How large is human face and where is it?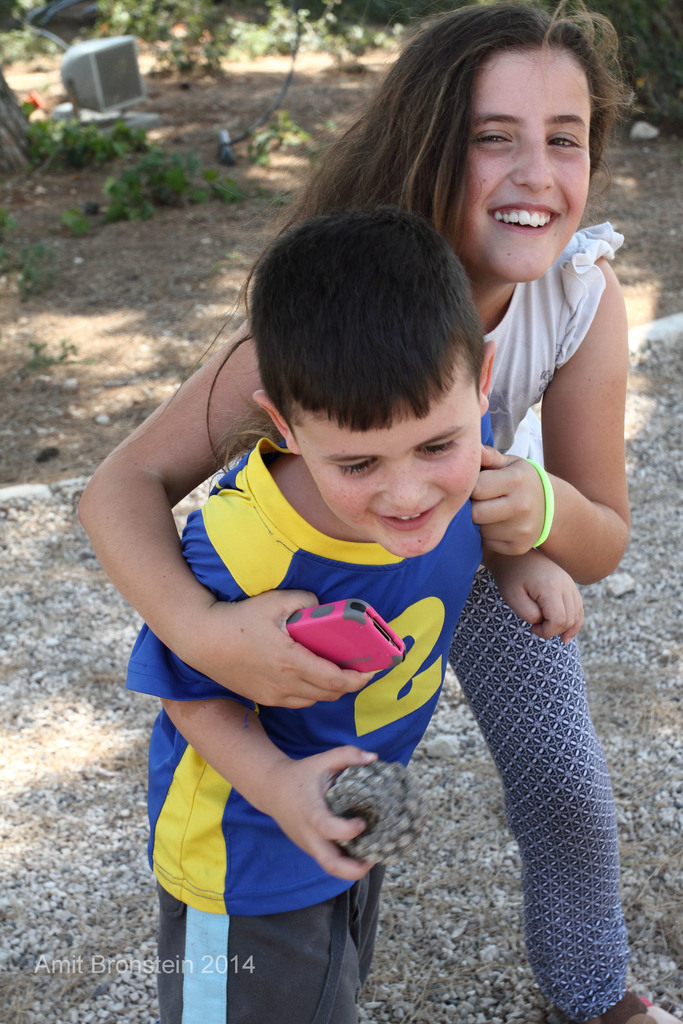
Bounding box: 293,356,481,559.
